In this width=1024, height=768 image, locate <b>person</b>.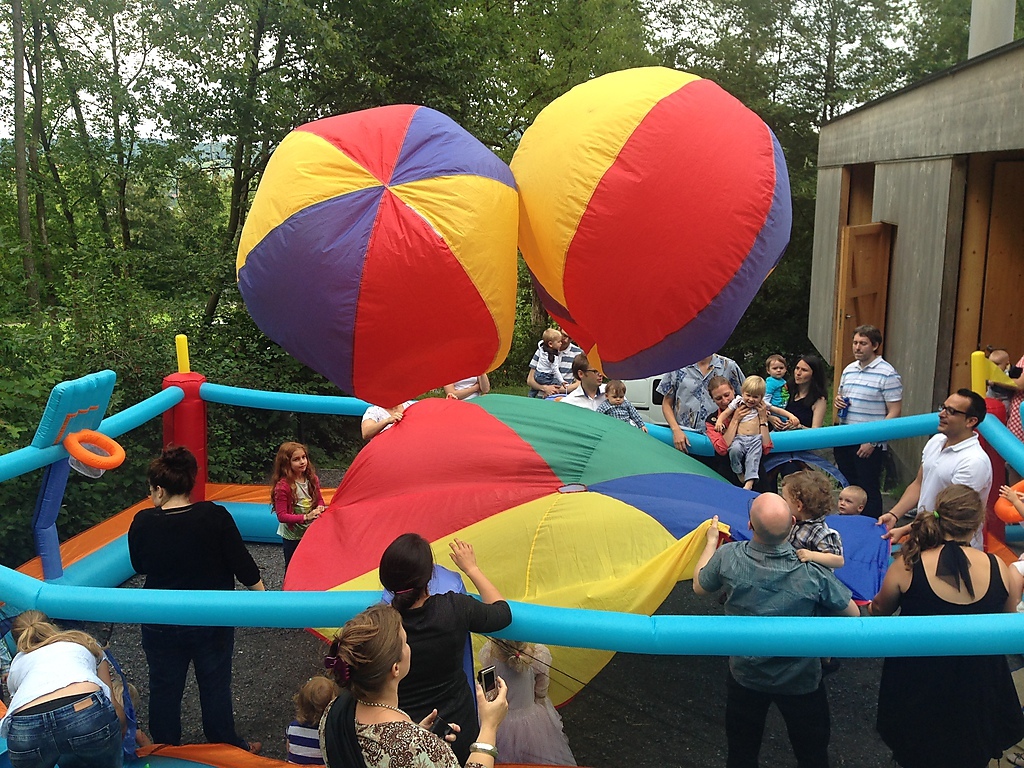
Bounding box: 317 595 495 767.
